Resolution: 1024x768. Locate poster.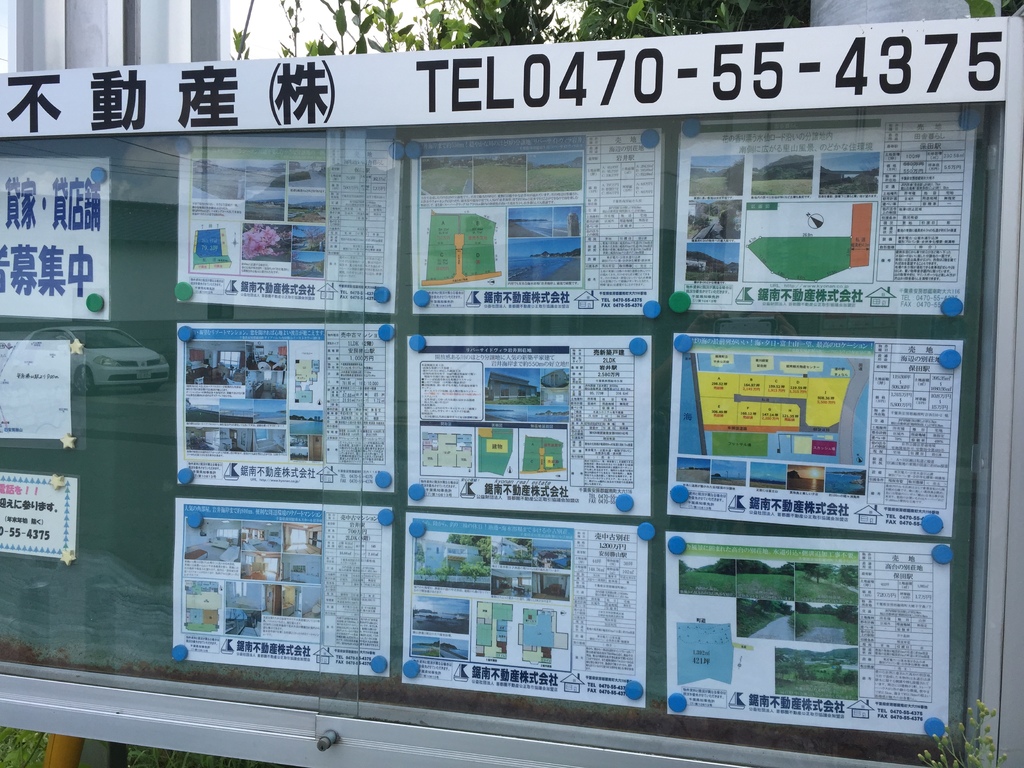
region(0, 336, 72, 440).
